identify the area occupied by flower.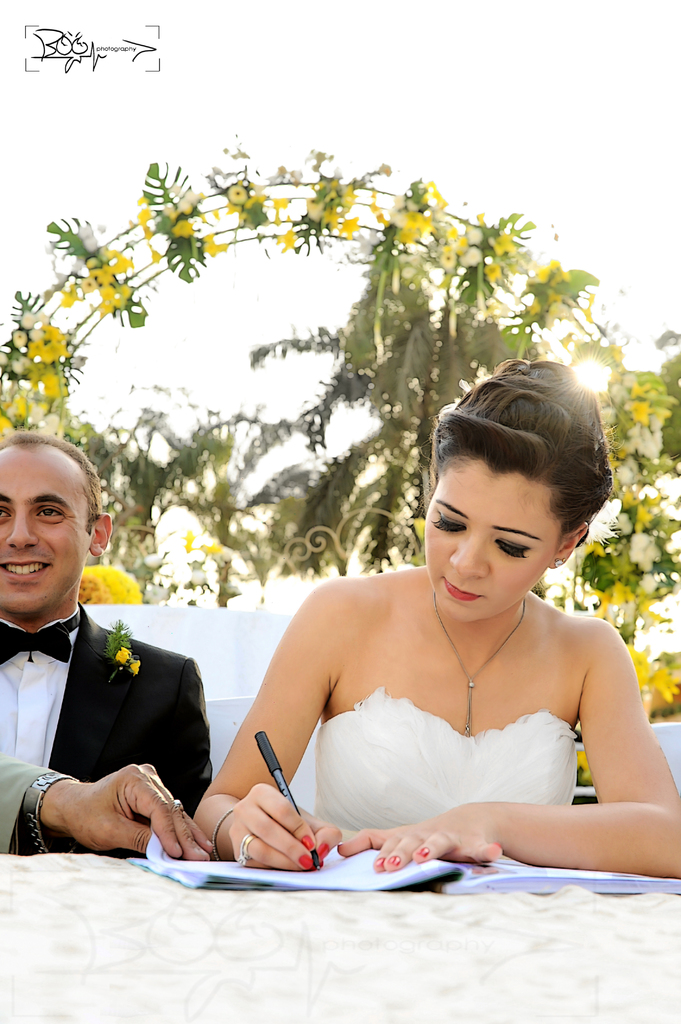
Area: 83 559 142 604.
